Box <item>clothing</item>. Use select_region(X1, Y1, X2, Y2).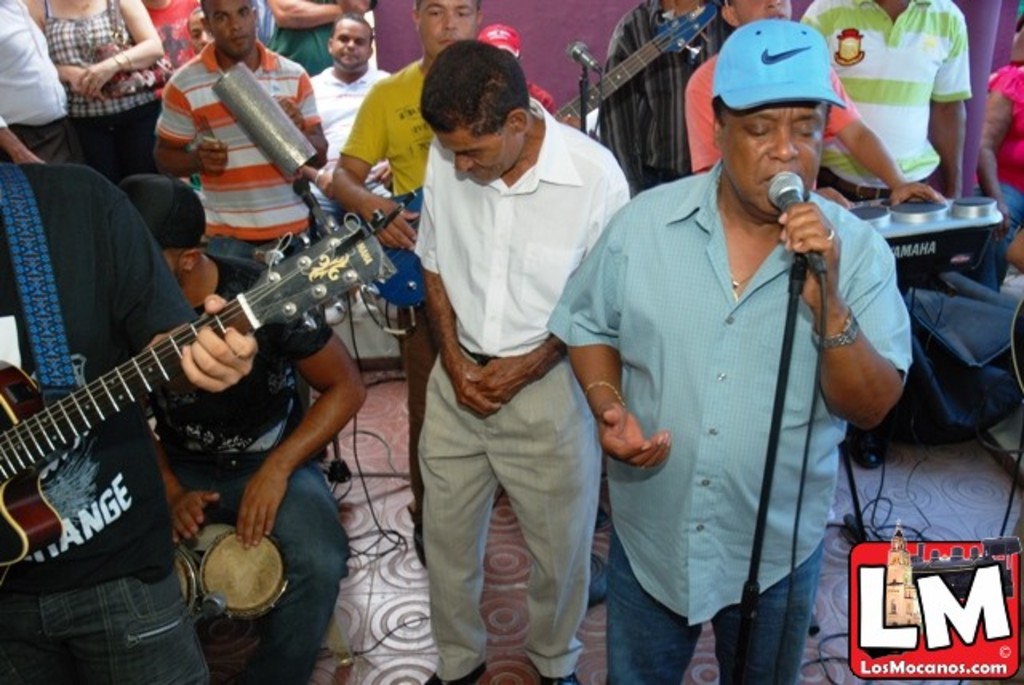
select_region(680, 53, 854, 174).
